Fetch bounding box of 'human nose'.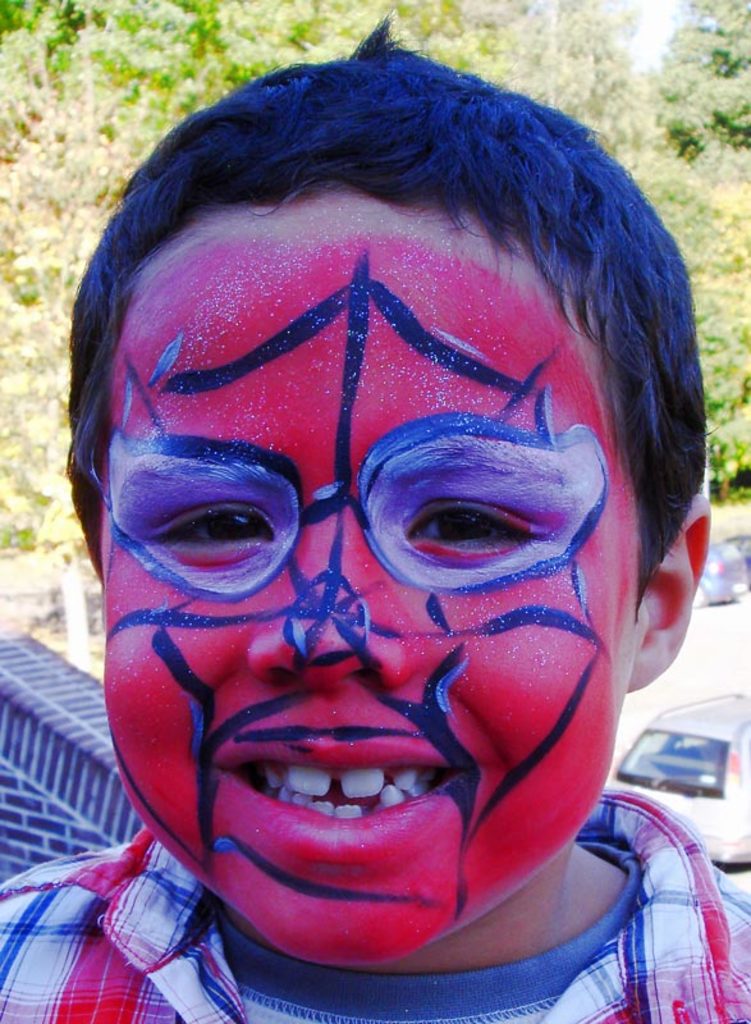
Bbox: Rect(248, 495, 420, 698).
